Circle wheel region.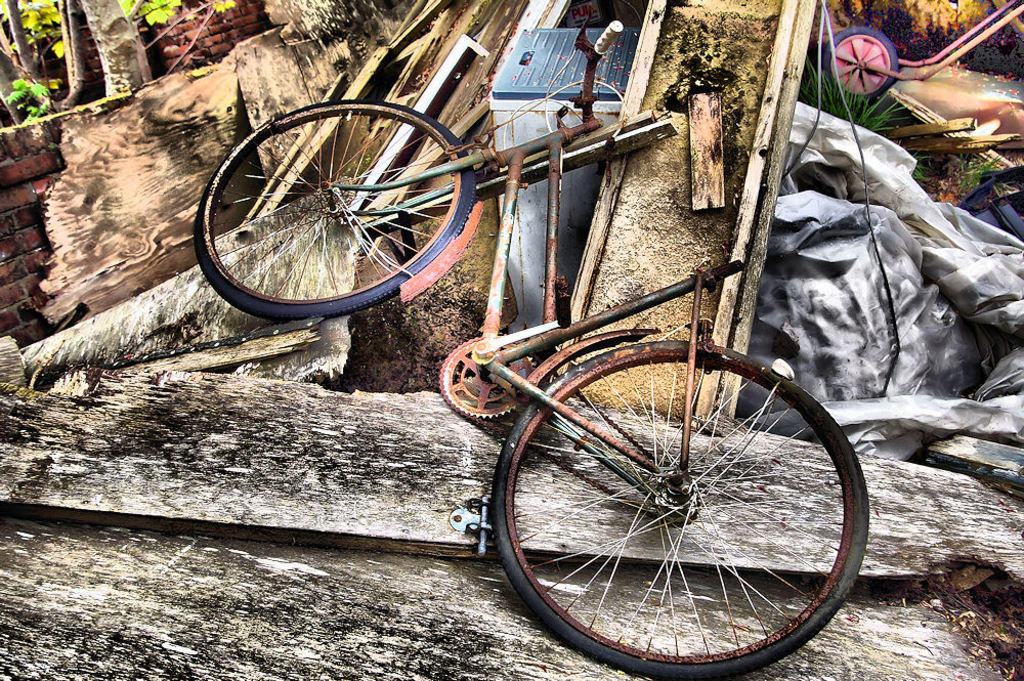
Region: BBox(495, 340, 871, 679).
